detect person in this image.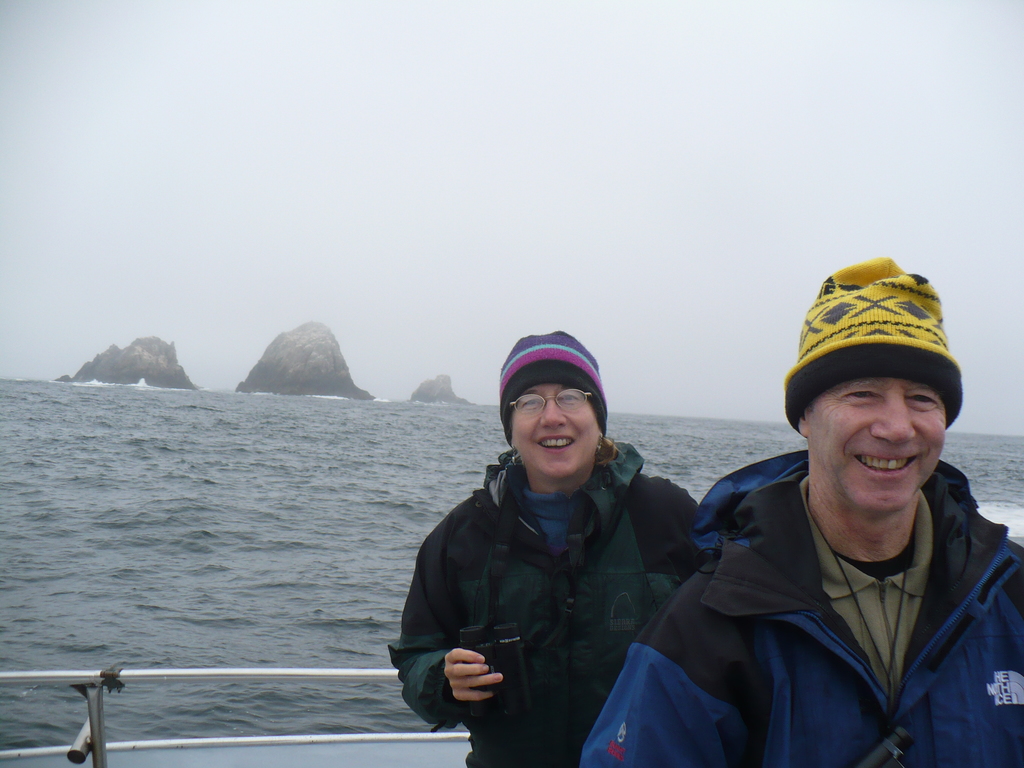
Detection: 389/334/700/767.
